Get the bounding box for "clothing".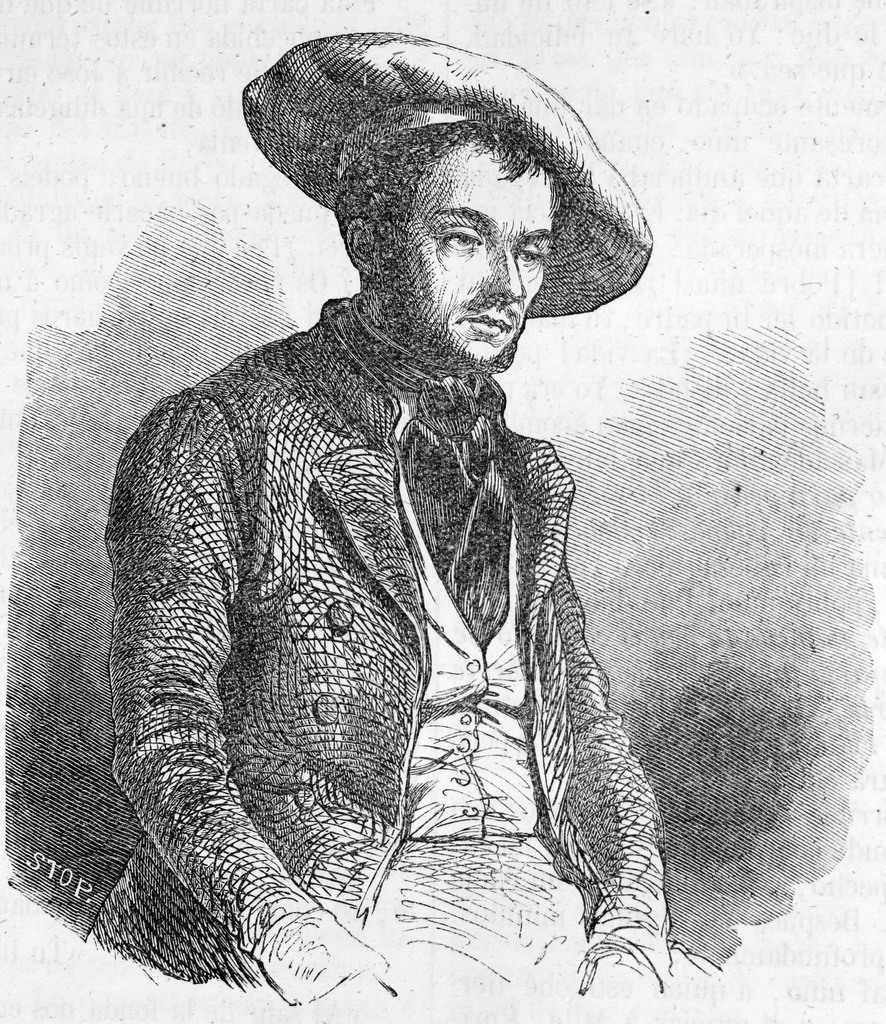
[99,304,655,1023].
